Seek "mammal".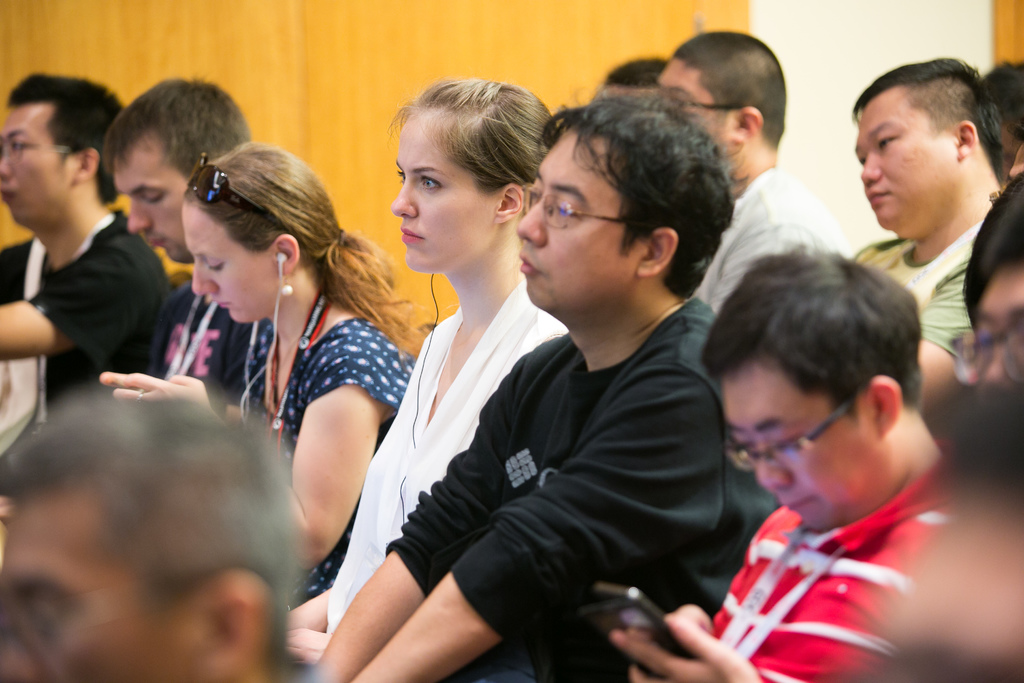
pyautogui.locateOnScreen(284, 71, 568, 682).
